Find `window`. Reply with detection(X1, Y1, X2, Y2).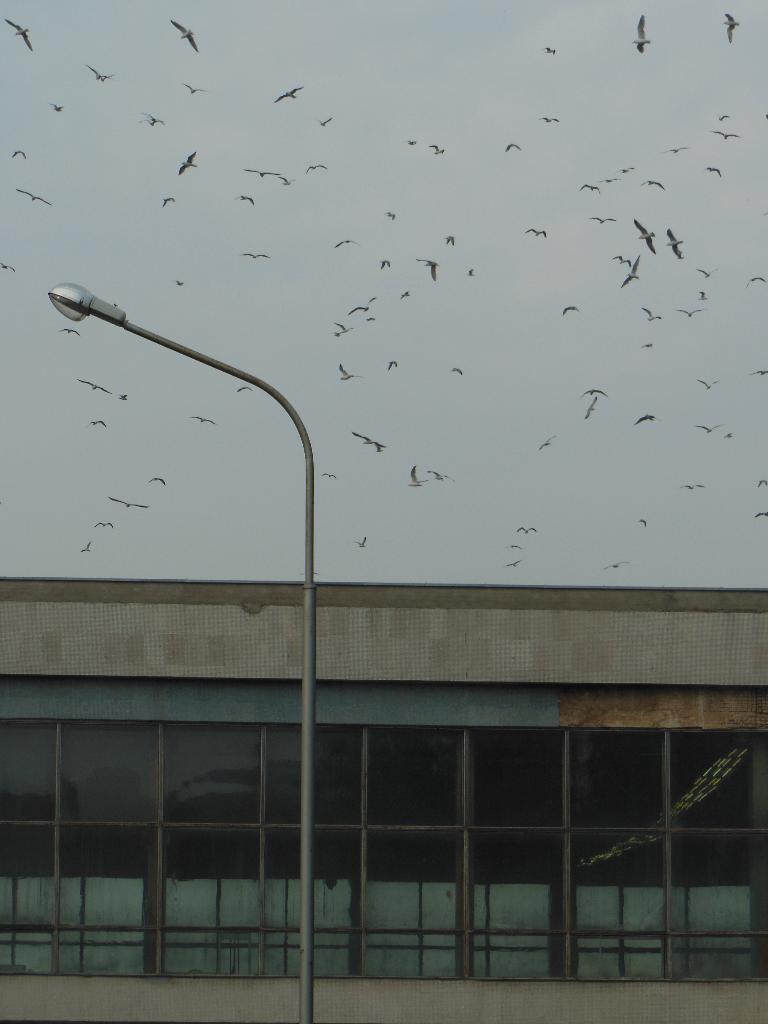
detection(47, 672, 742, 944).
